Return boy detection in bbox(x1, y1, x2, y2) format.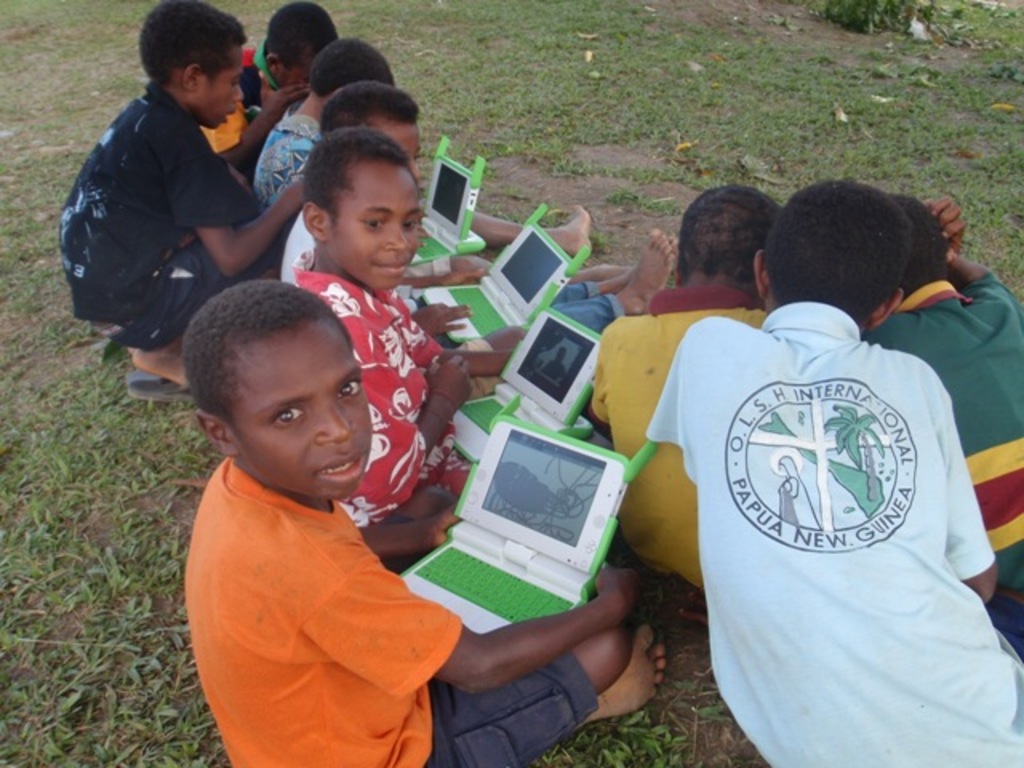
bbox(643, 181, 1022, 762).
